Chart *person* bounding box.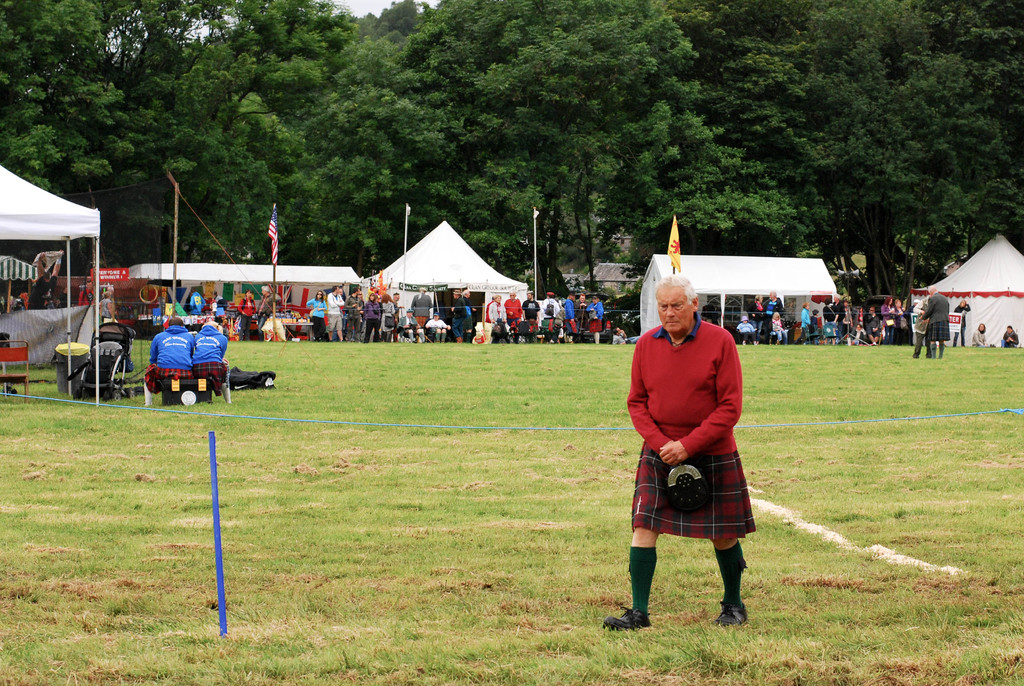
Charted: (left=58, top=290, right=72, bottom=311).
